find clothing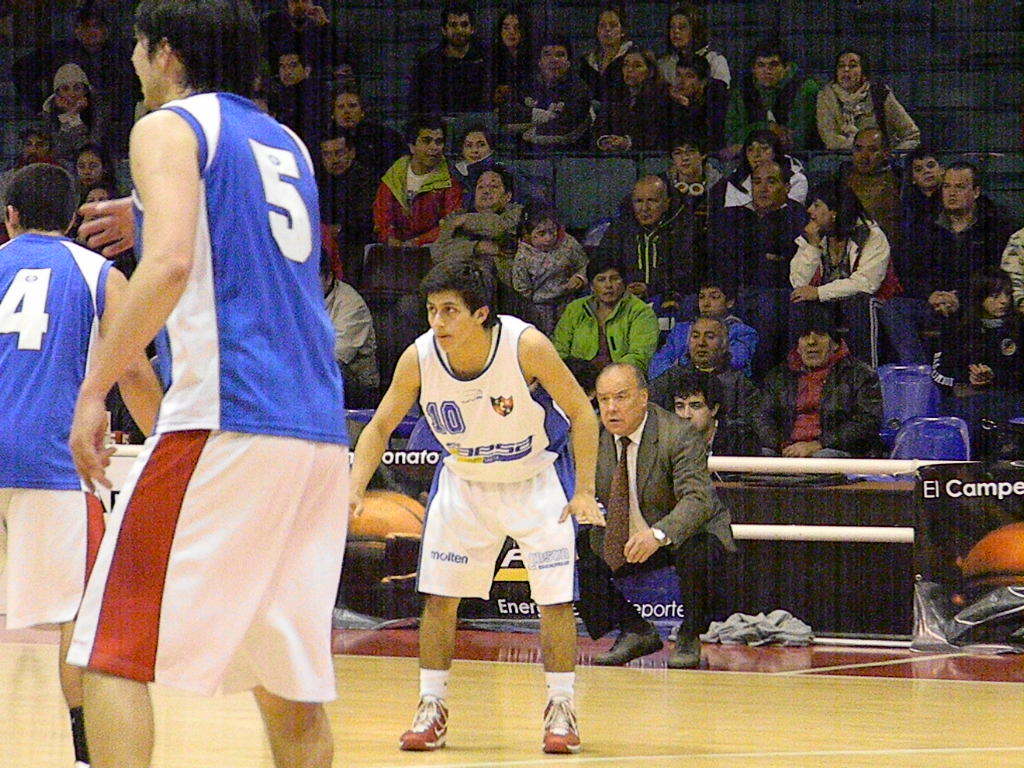
451, 146, 552, 207
